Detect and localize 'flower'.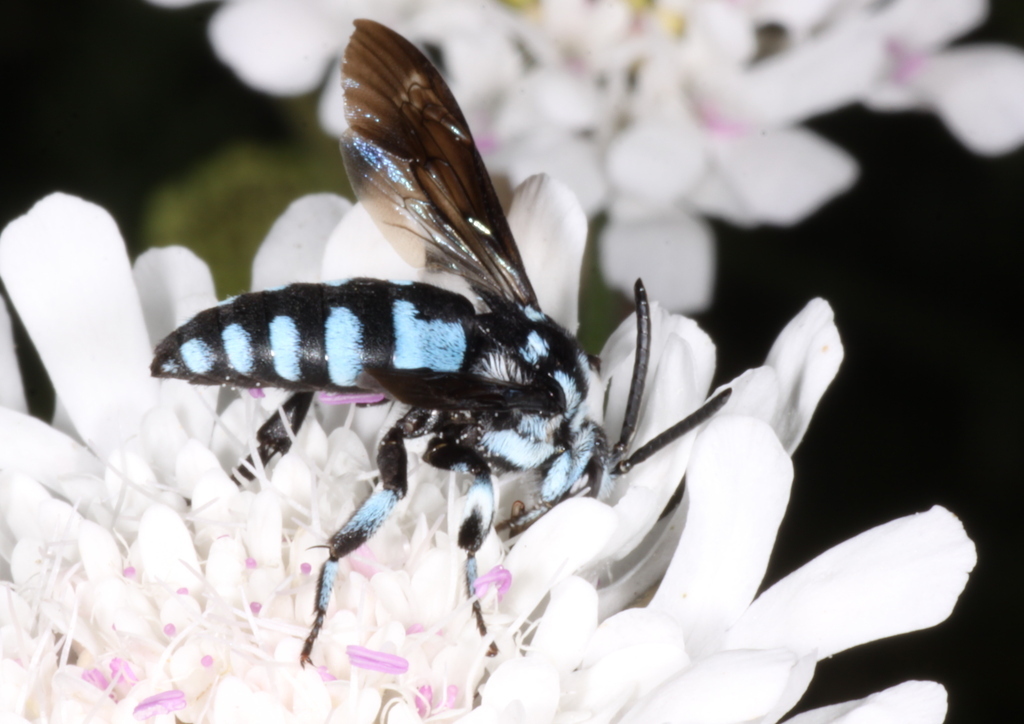
Localized at detection(2, 176, 1019, 723).
